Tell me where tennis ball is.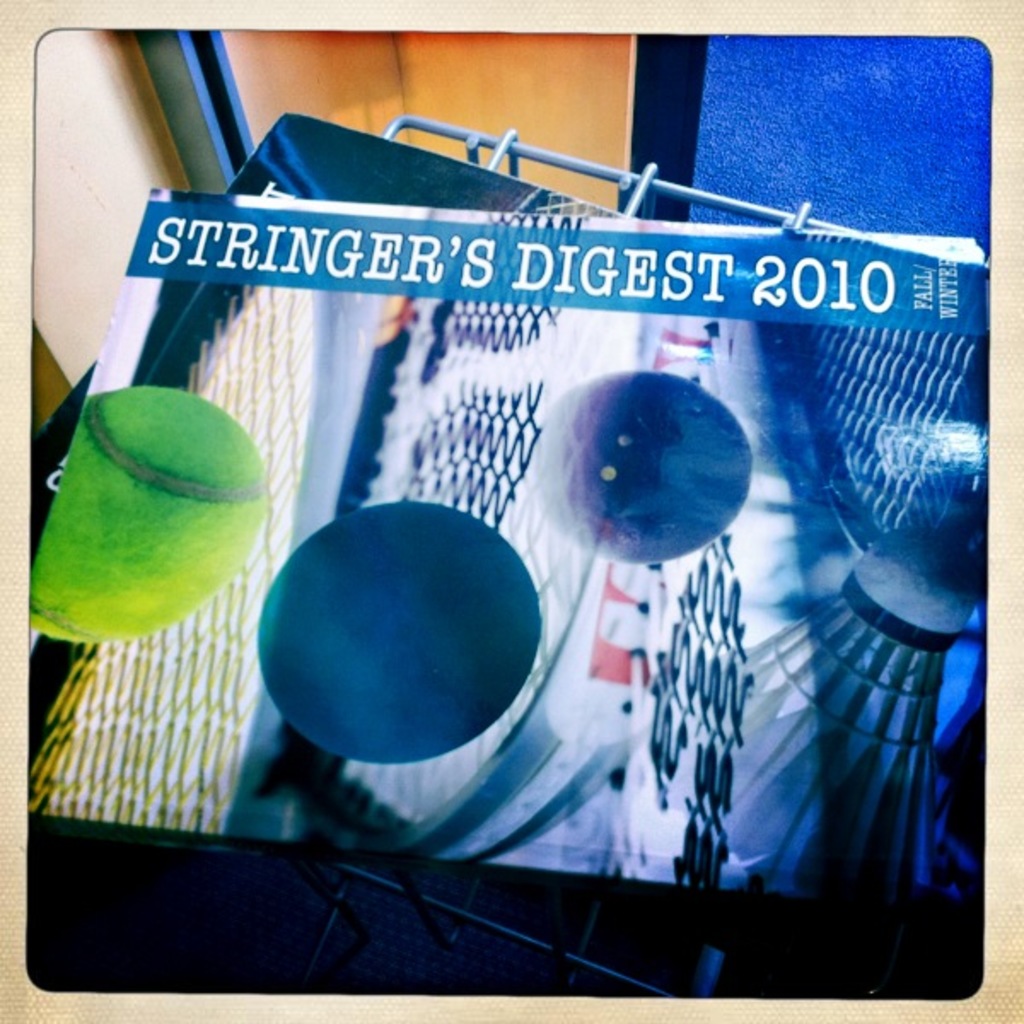
tennis ball is at (31,374,283,655).
